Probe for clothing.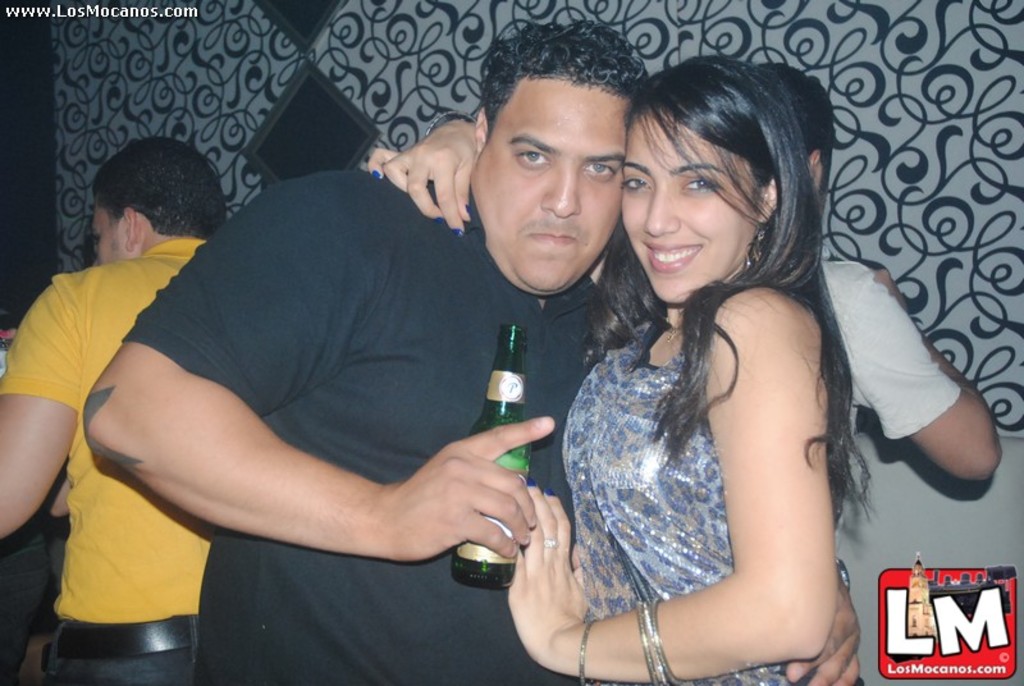
Probe result: (1,235,212,628).
